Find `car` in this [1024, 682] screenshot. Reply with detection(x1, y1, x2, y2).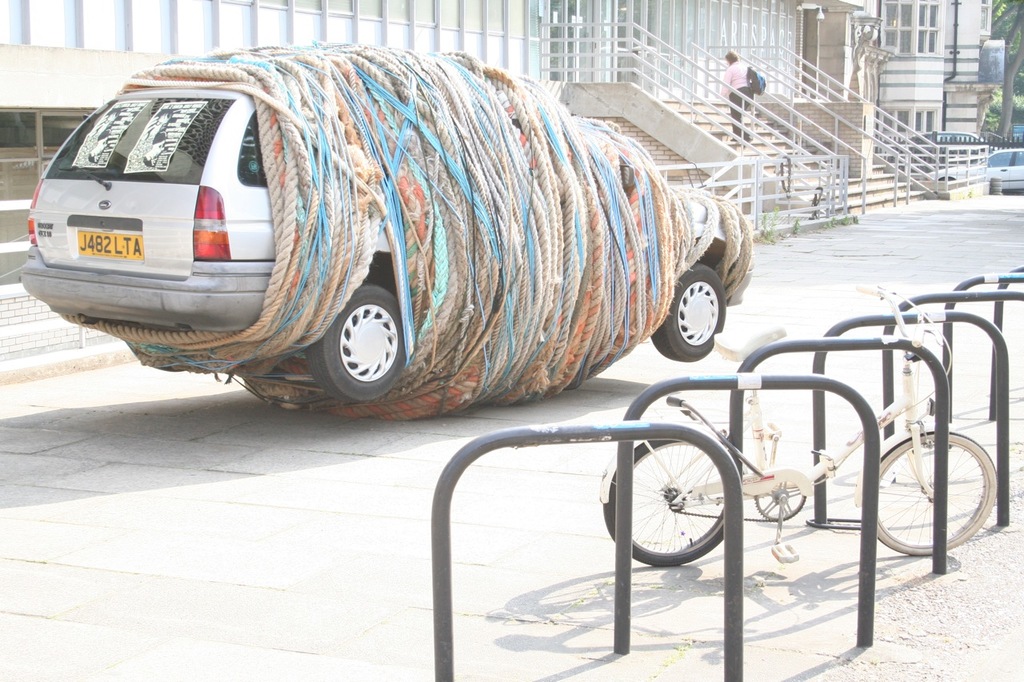
detection(932, 146, 1023, 200).
